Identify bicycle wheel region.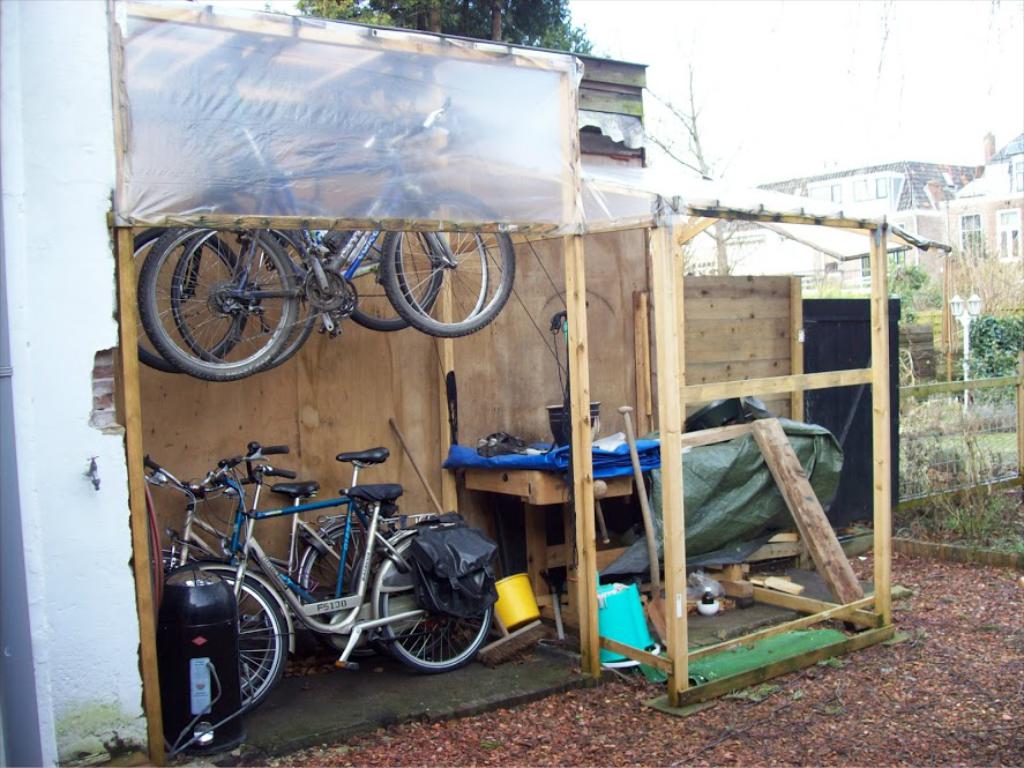
Region: select_region(171, 228, 321, 379).
